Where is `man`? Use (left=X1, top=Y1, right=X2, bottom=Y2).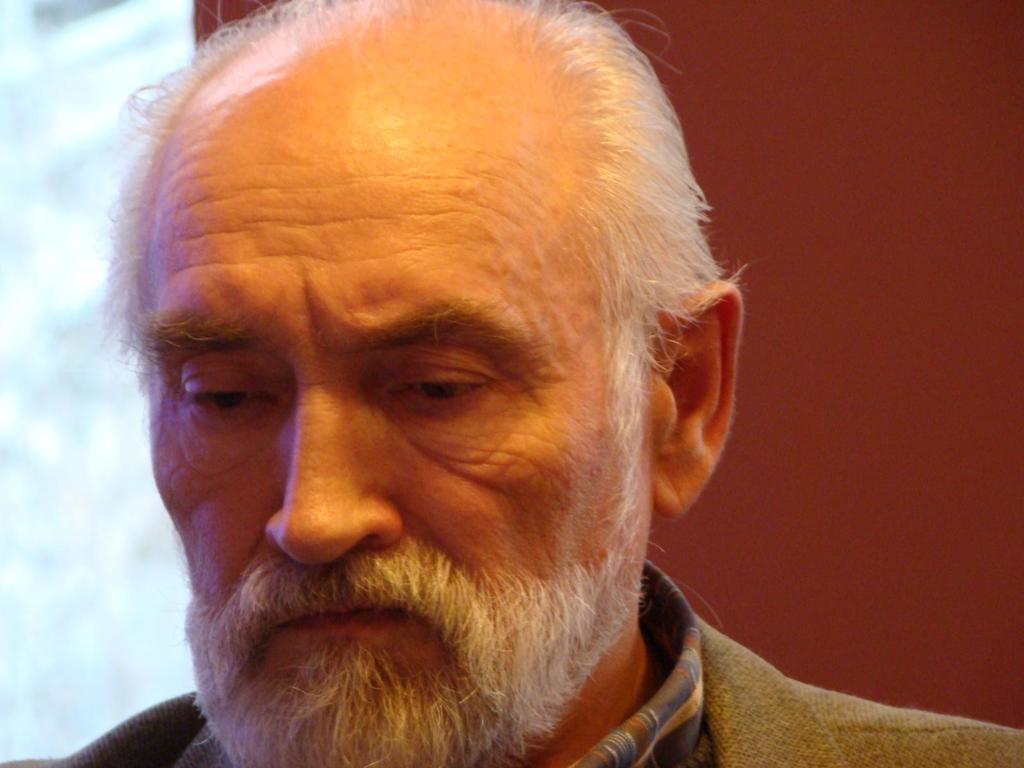
(left=53, top=0, right=881, bottom=767).
